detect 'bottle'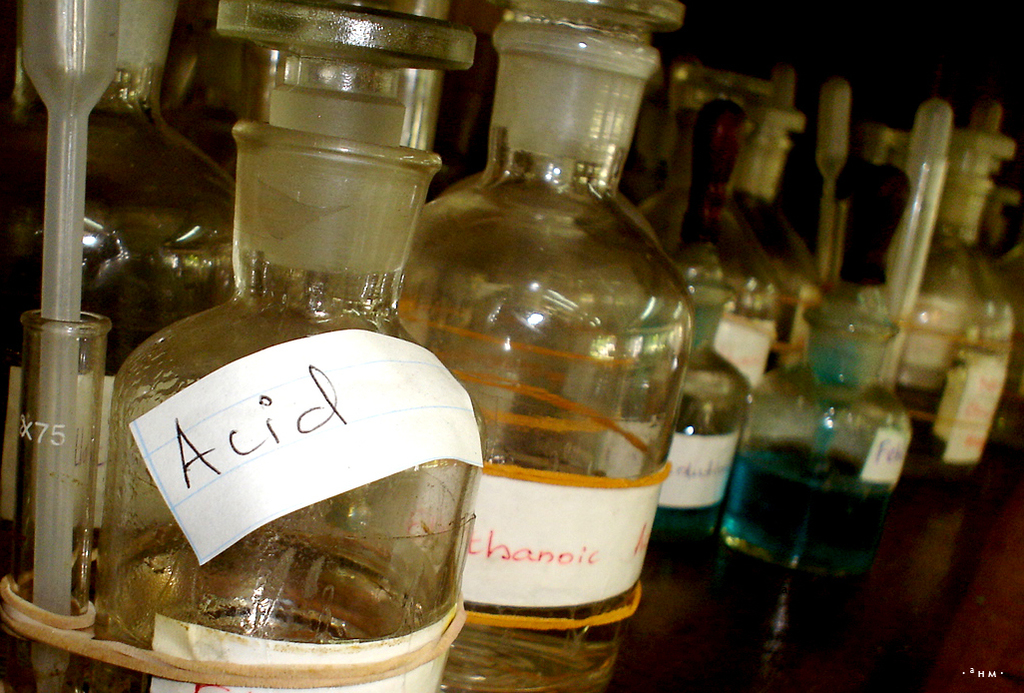
[left=110, top=0, right=484, bottom=692]
